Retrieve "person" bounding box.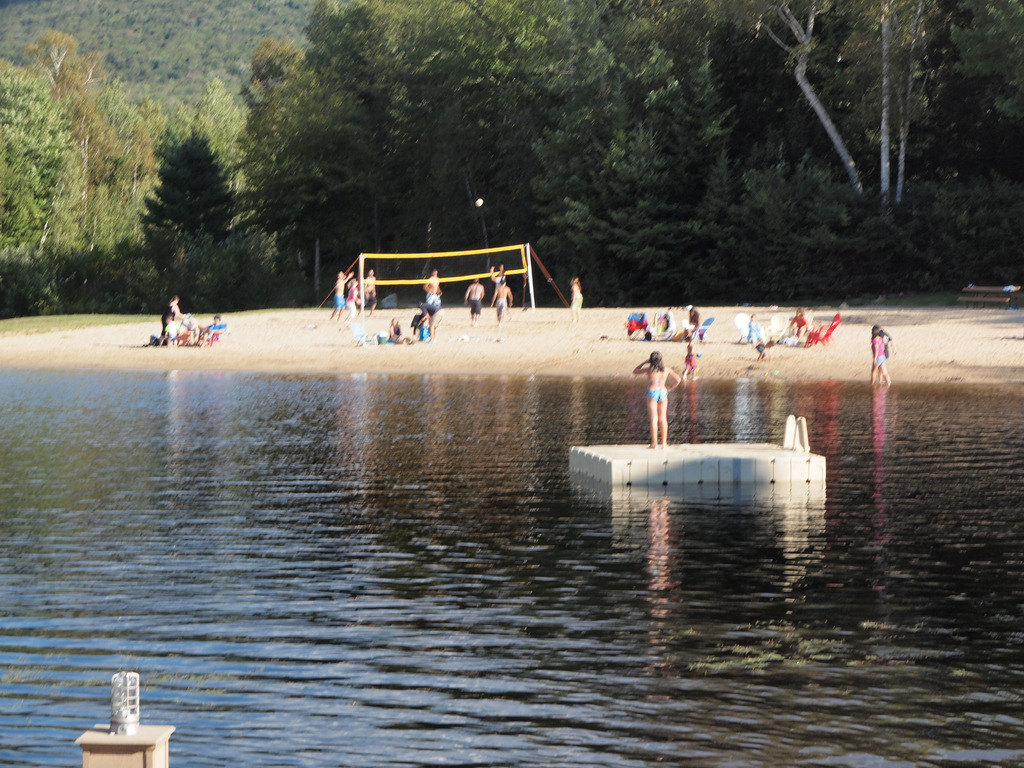
Bounding box: <box>459,284,487,314</box>.
